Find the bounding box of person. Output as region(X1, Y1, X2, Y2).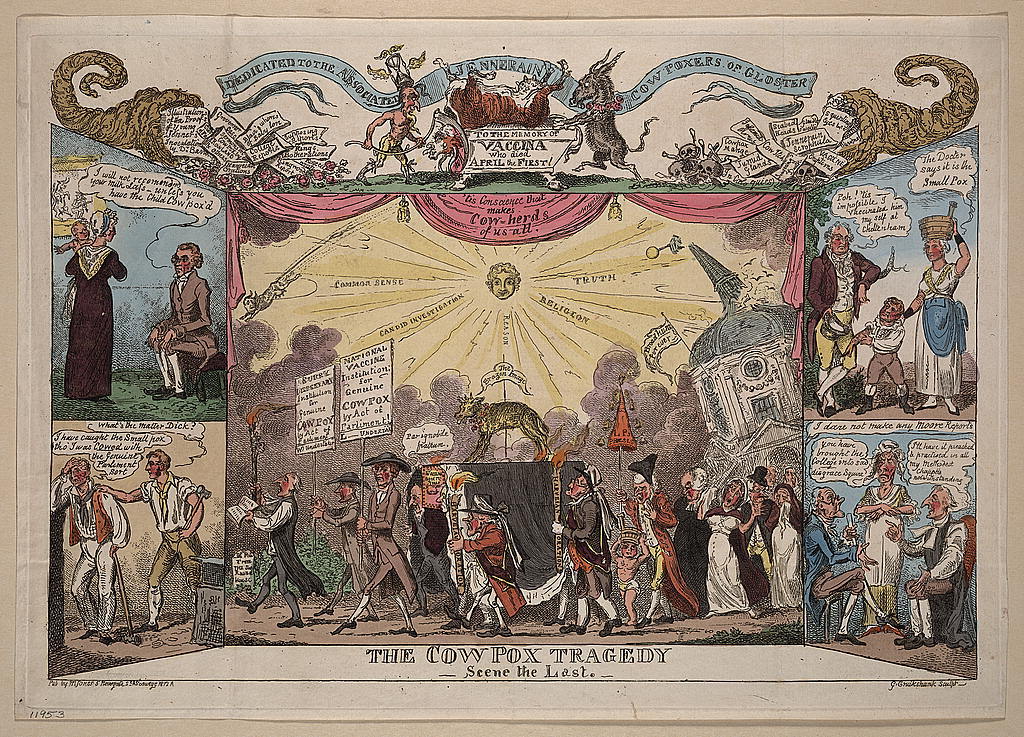
region(663, 467, 699, 637).
